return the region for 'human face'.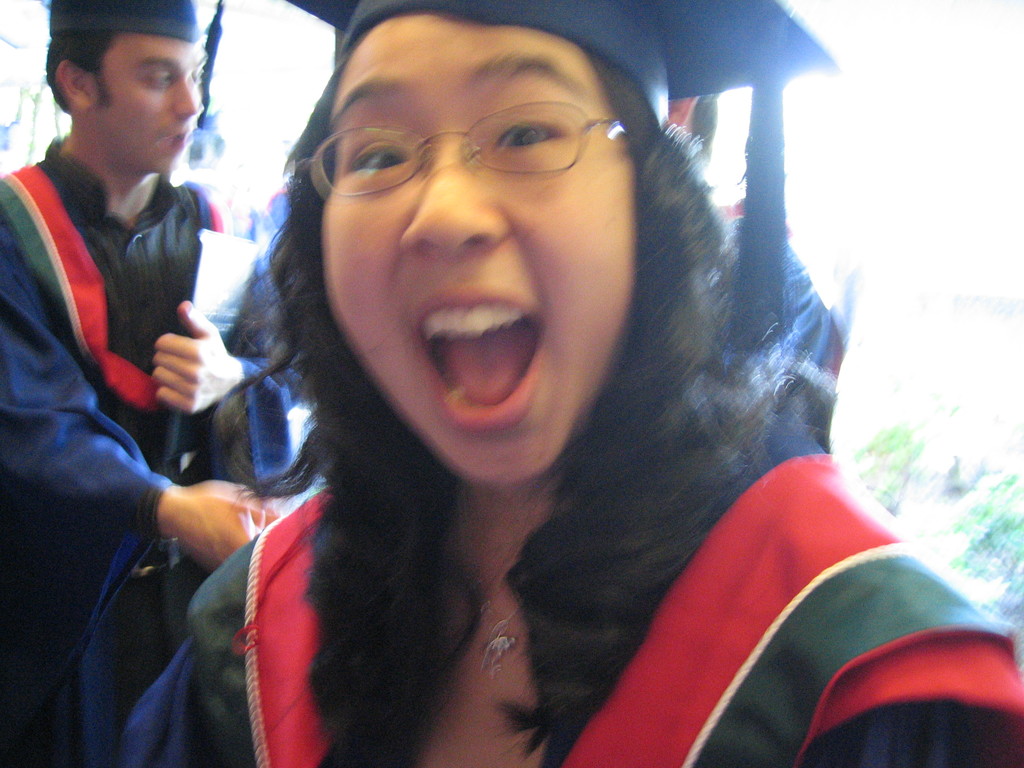
x1=325, y1=3, x2=648, y2=488.
